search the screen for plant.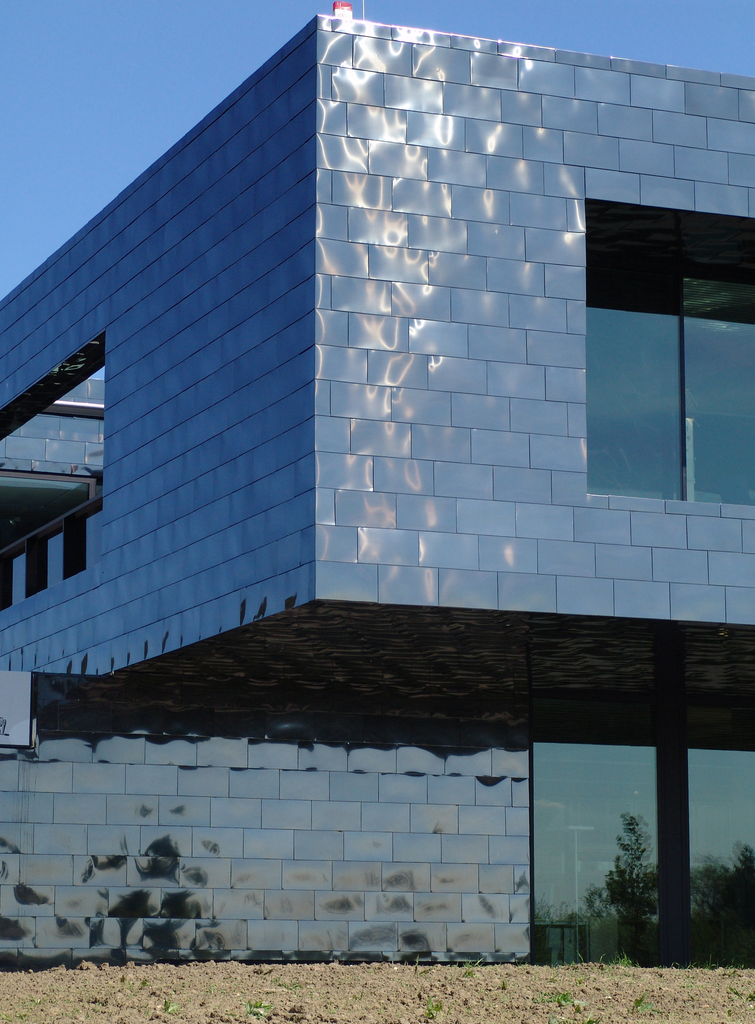
Found at pyautogui.locateOnScreen(628, 988, 658, 1012).
